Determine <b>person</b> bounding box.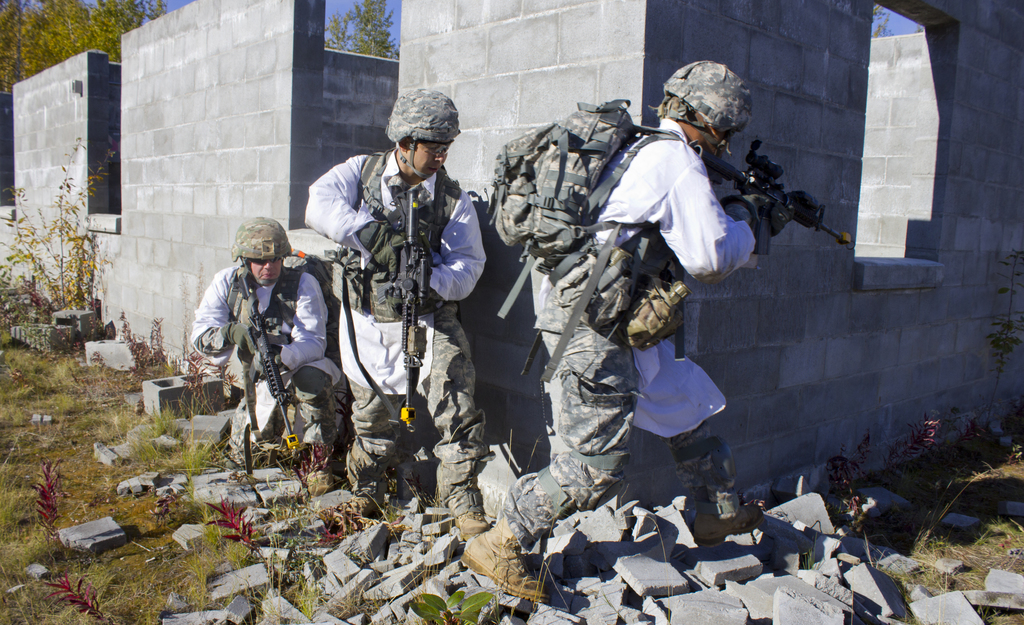
Determined: bbox=[302, 88, 488, 585].
